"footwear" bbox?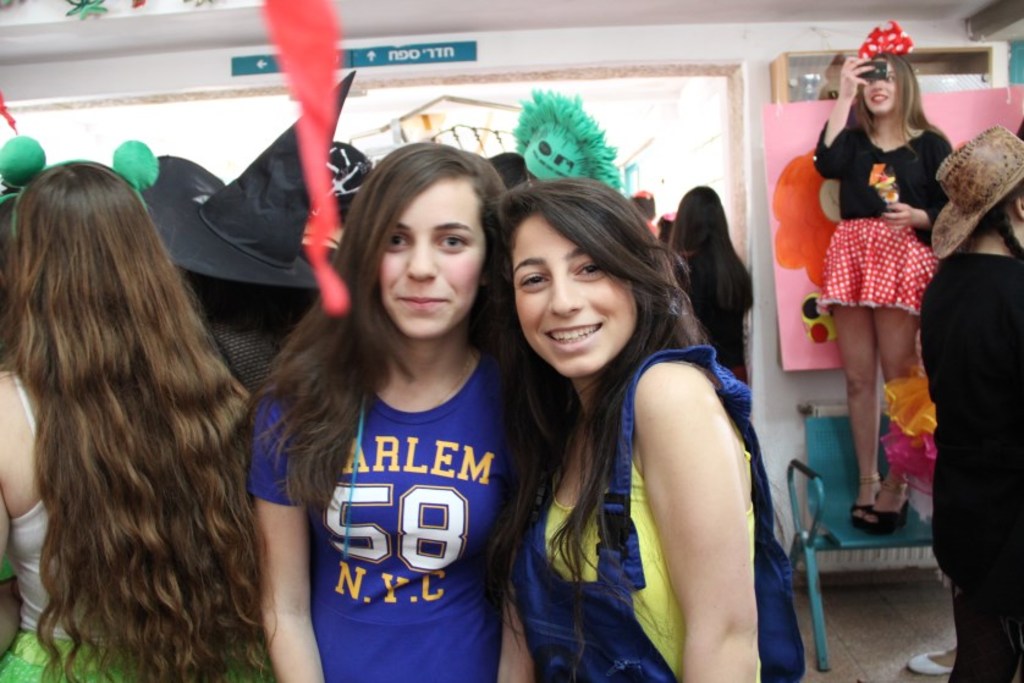
pyautogui.locateOnScreen(910, 646, 956, 676)
